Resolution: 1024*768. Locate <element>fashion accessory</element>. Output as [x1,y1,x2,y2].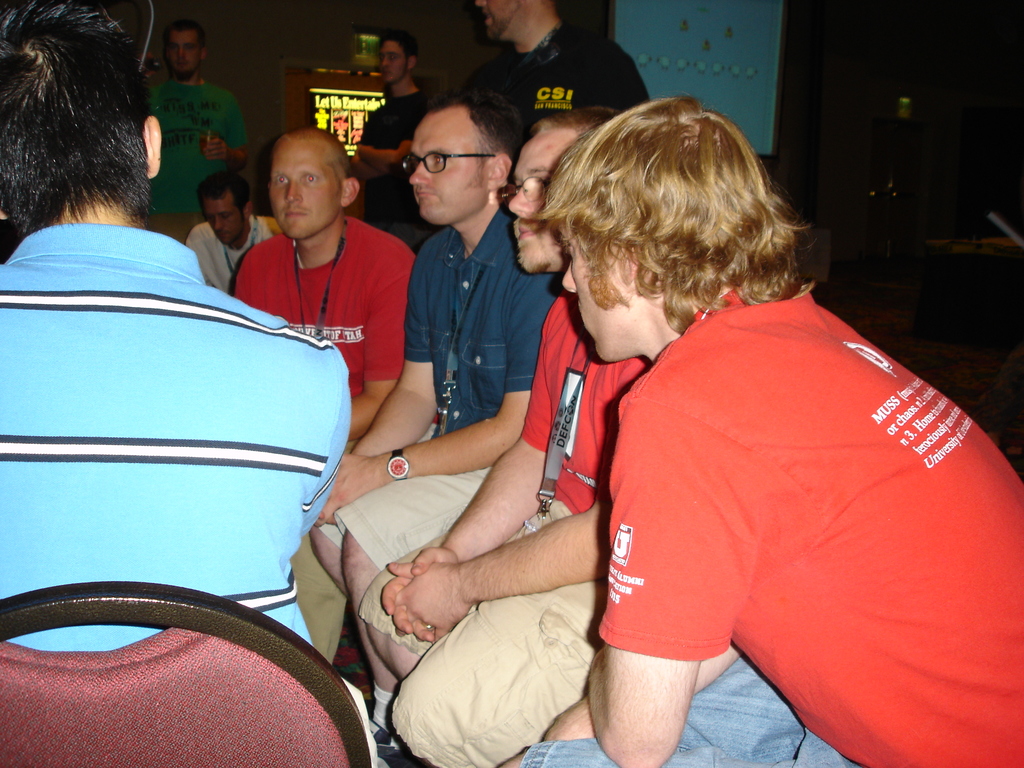
[387,446,411,483].
